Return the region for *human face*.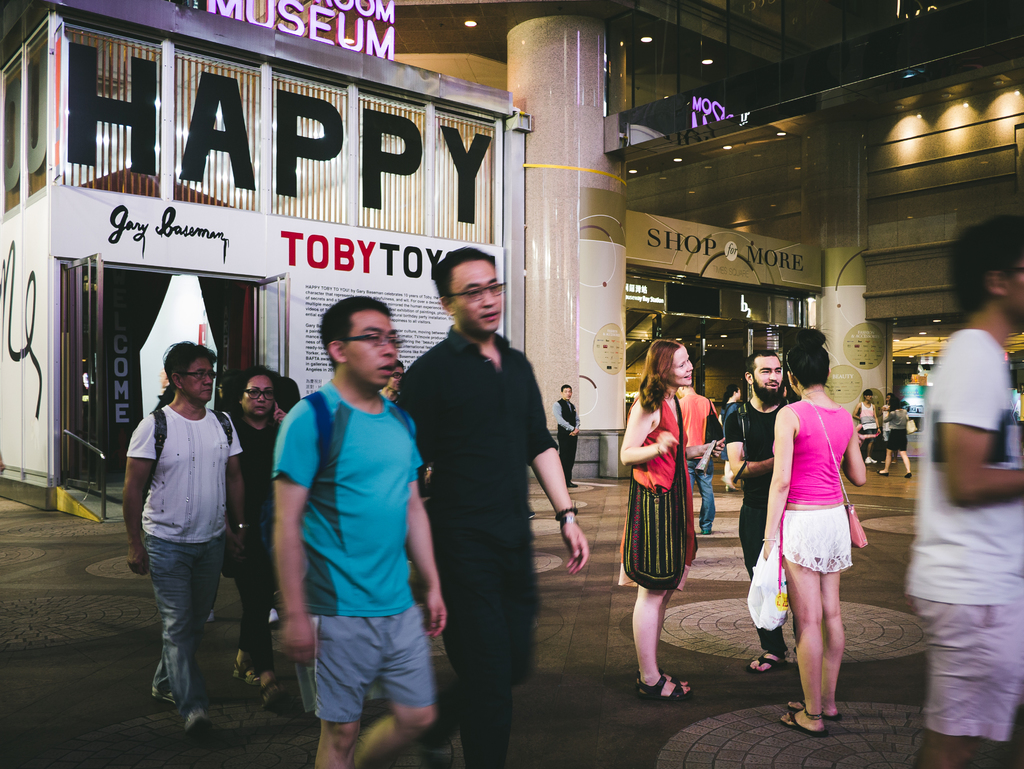
x1=341, y1=312, x2=393, y2=386.
